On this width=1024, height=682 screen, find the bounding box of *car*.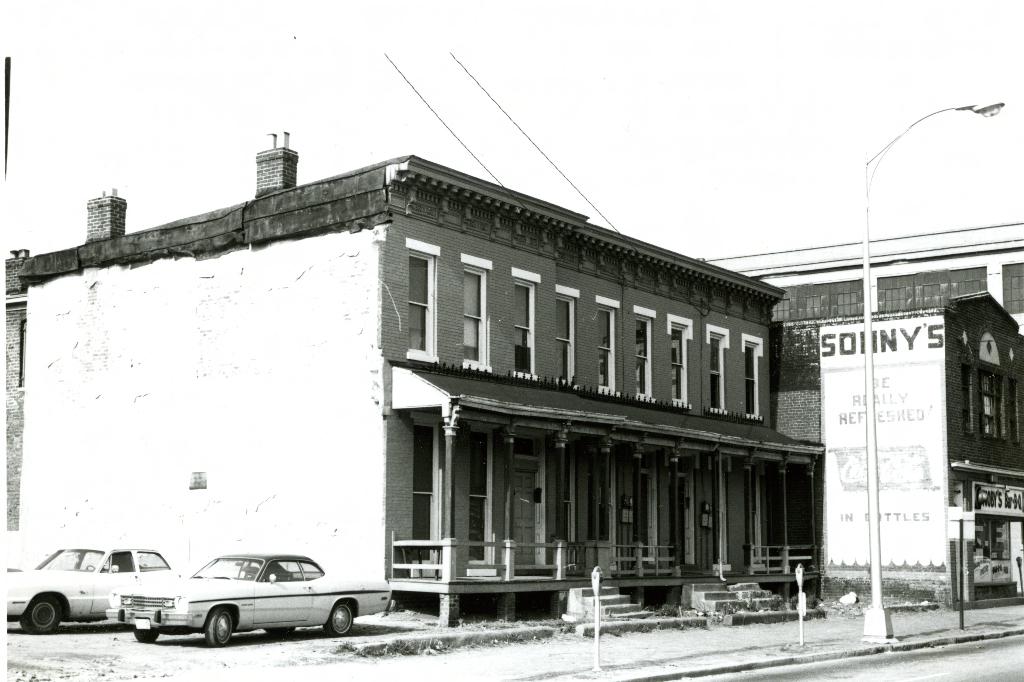
Bounding box: BBox(87, 557, 370, 656).
